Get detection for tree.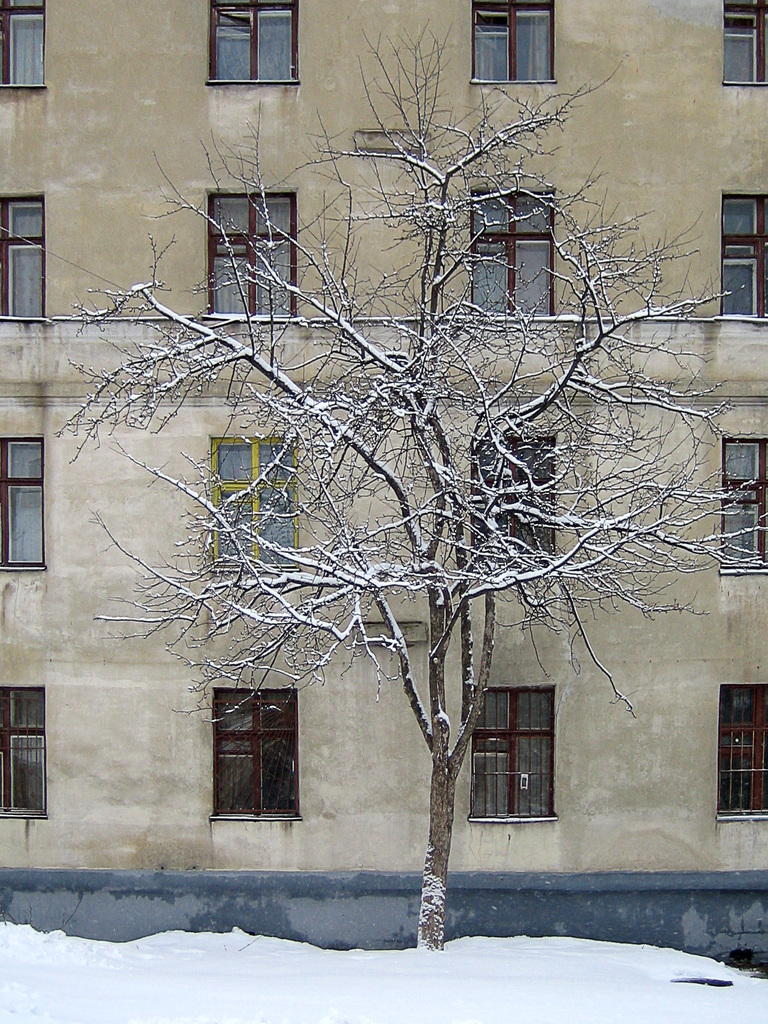
Detection: [x1=28, y1=0, x2=738, y2=948].
